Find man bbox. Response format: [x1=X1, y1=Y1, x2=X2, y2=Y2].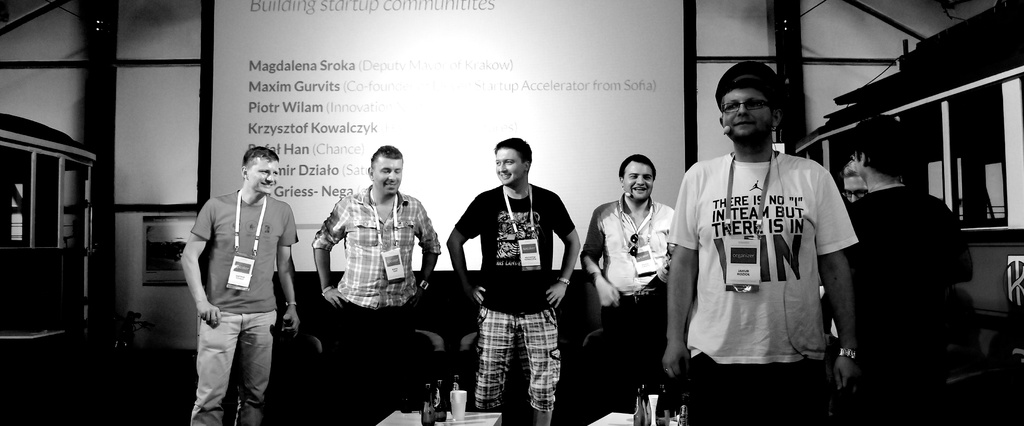
[x1=582, y1=151, x2=673, y2=390].
